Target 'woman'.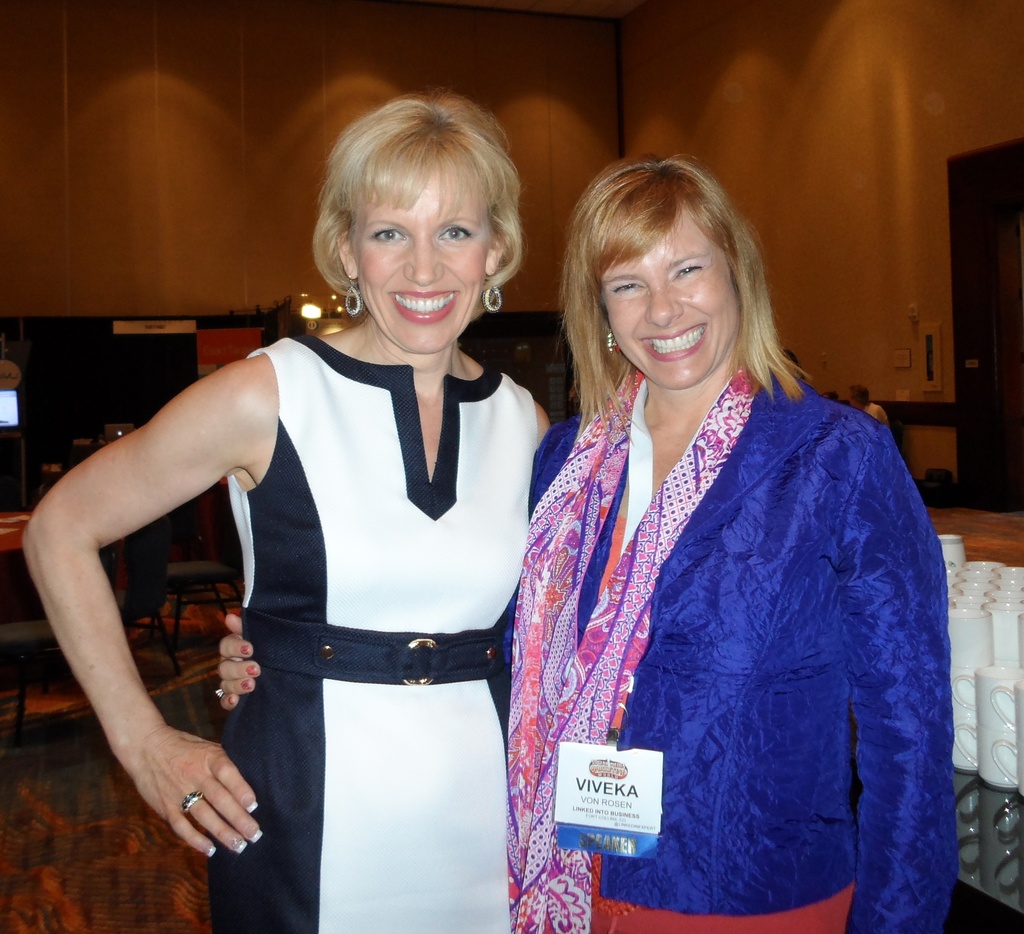
Target region: rect(490, 125, 934, 933).
